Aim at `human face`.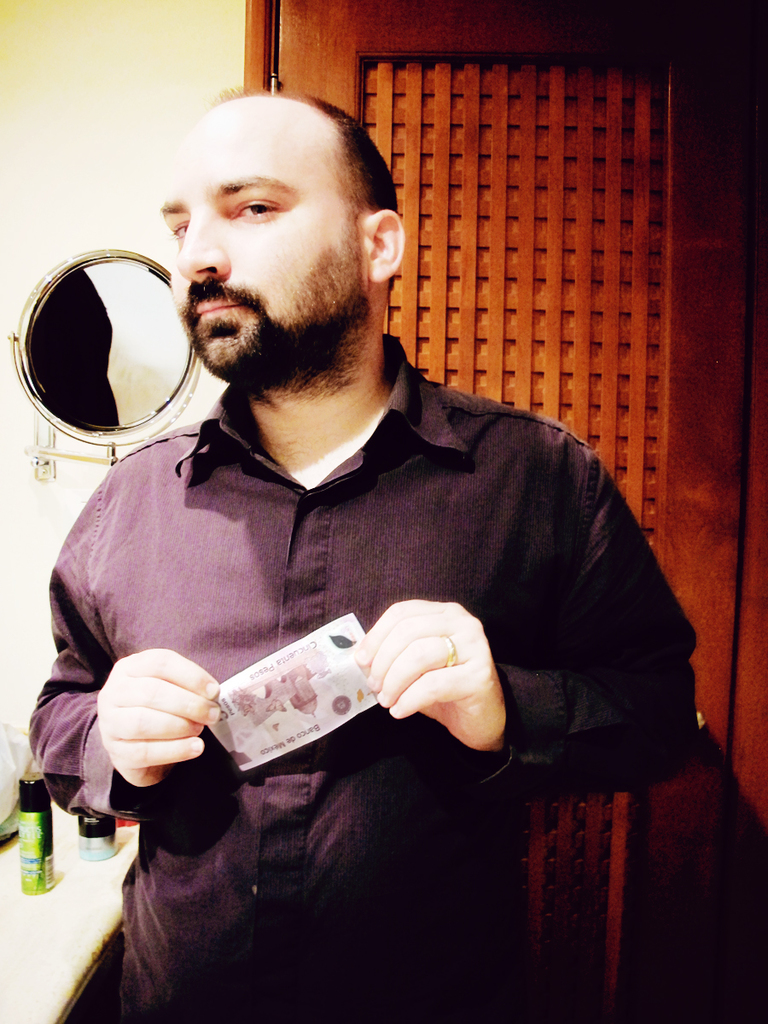
Aimed at crop(158, 99, 364, 387).
